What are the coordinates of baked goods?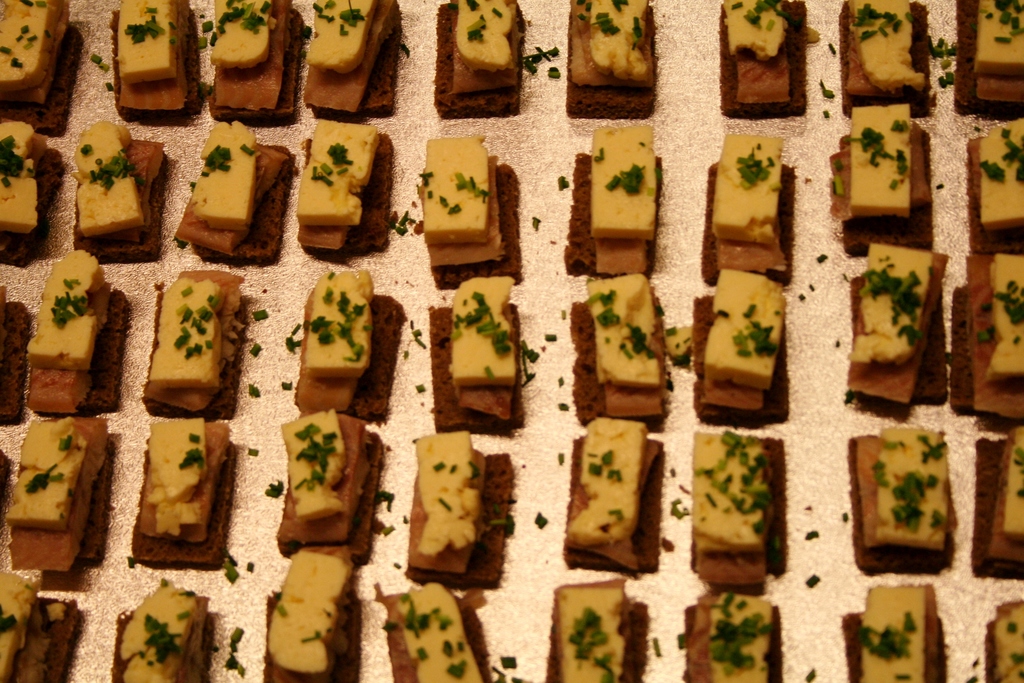
(840,583,945,682).
